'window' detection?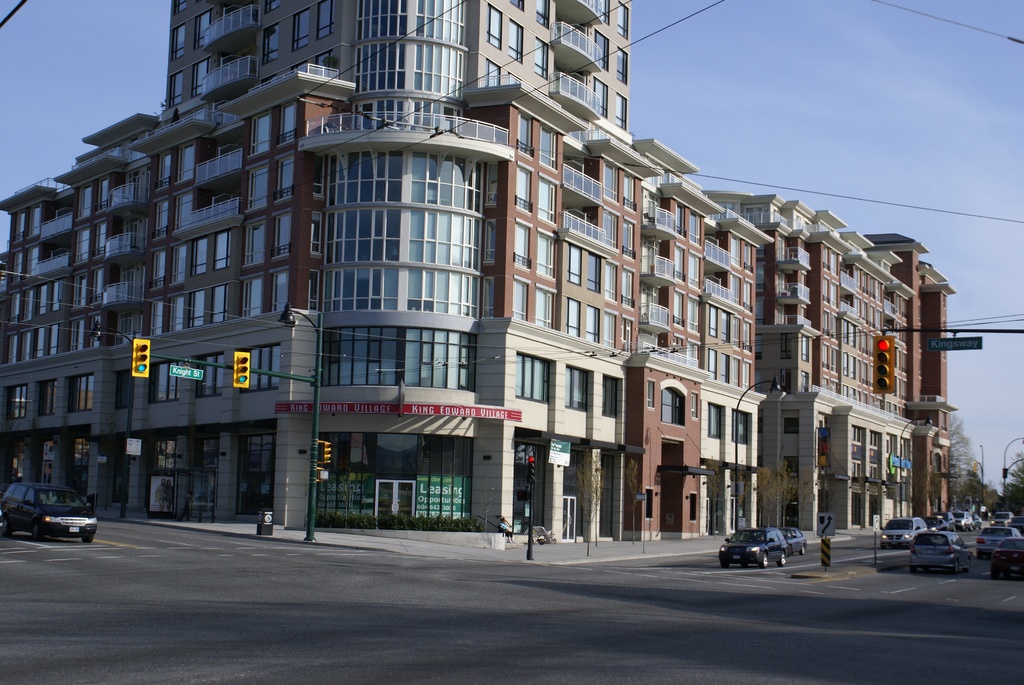
detection(742, 361, 748, 388)
